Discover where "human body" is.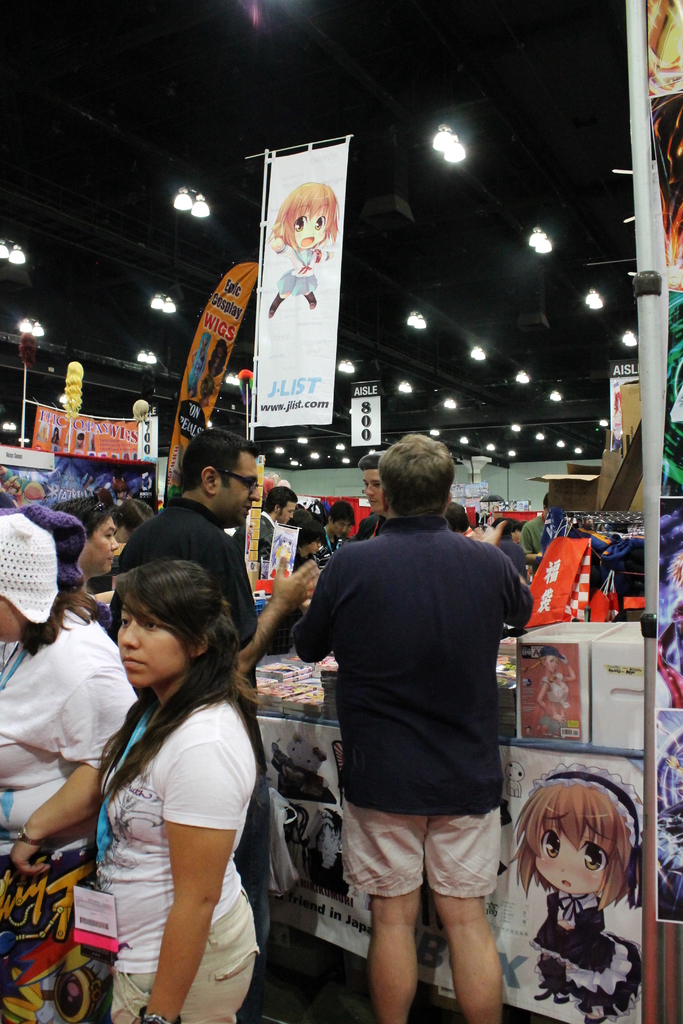
Discovered at pyautogui.locateOnScreen(506, 765, 643, 1023).
